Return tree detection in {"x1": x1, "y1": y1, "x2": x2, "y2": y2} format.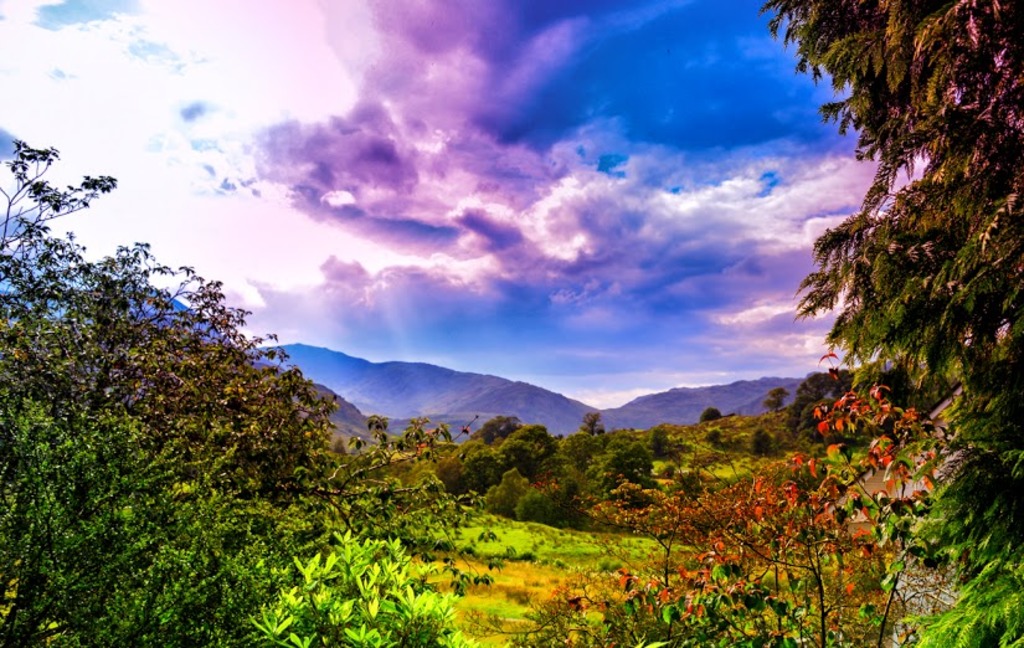
{"x1": 580, "y1": 425, "x2": 670, "y2": 540}.
